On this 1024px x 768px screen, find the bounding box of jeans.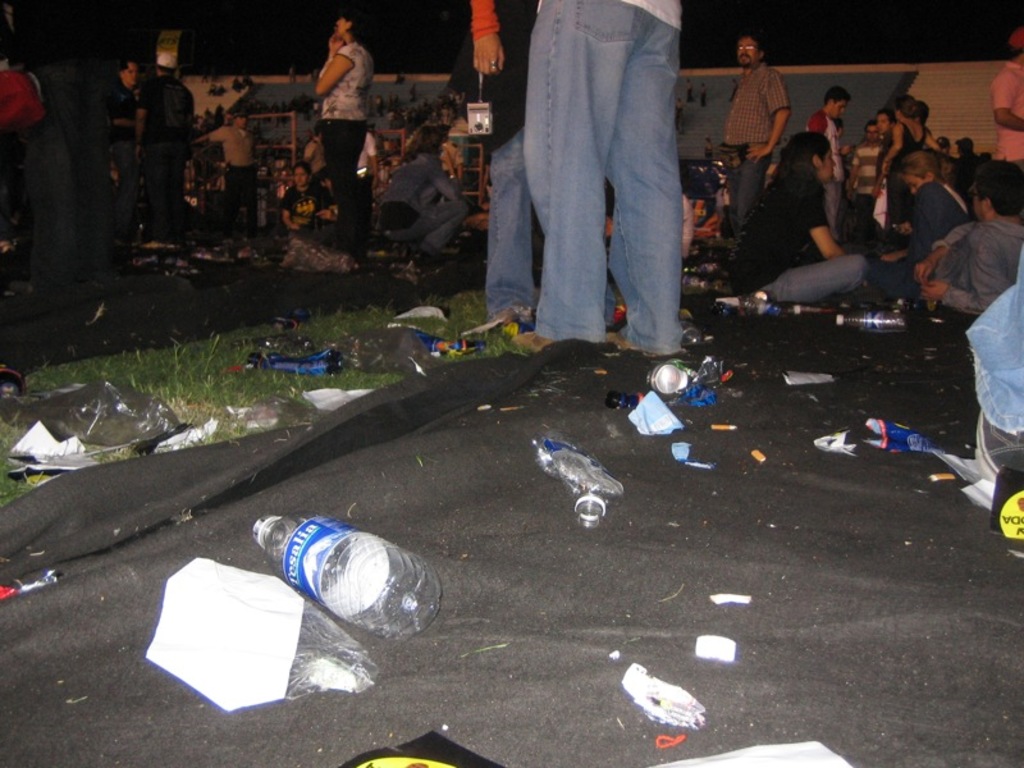
Bounding box: locate(141, 143, 187, 246).
